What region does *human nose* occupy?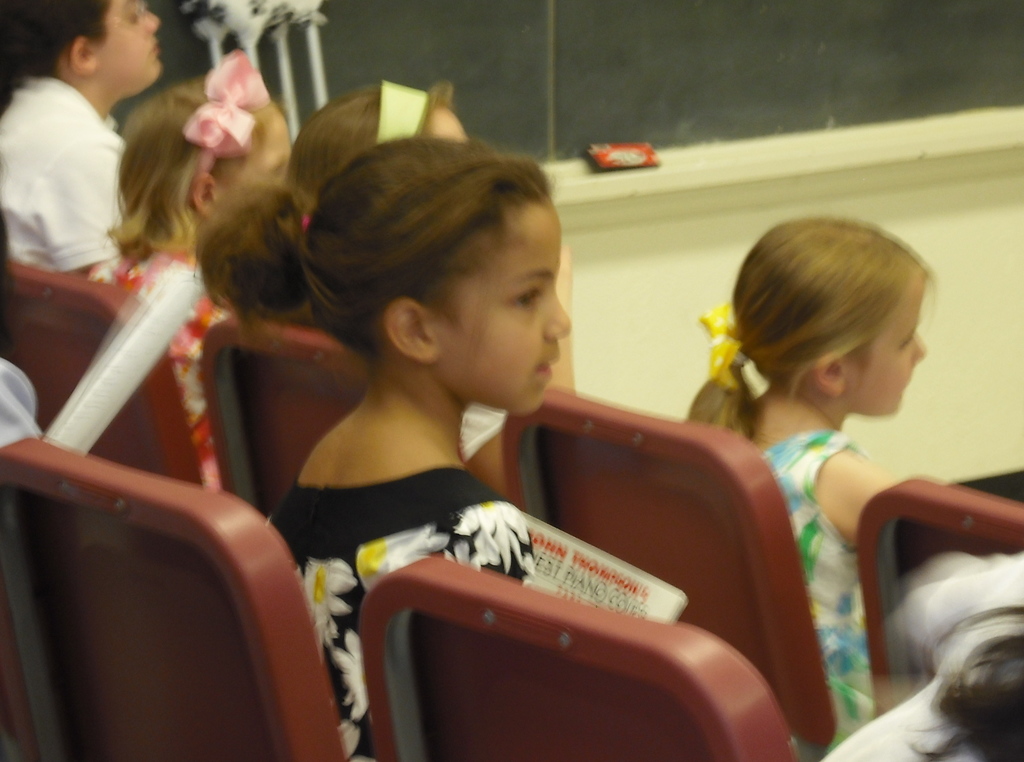
546/286/572/341.
